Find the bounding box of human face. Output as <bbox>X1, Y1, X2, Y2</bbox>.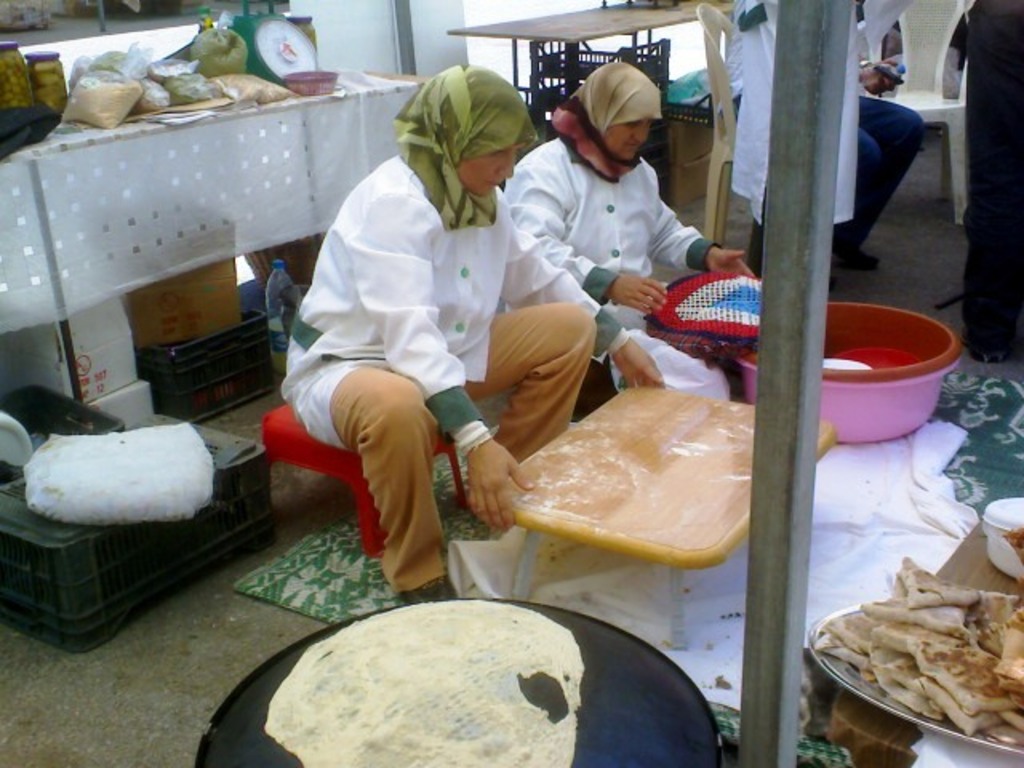
<bbox>606, 122, 653, 166</bbox>.
